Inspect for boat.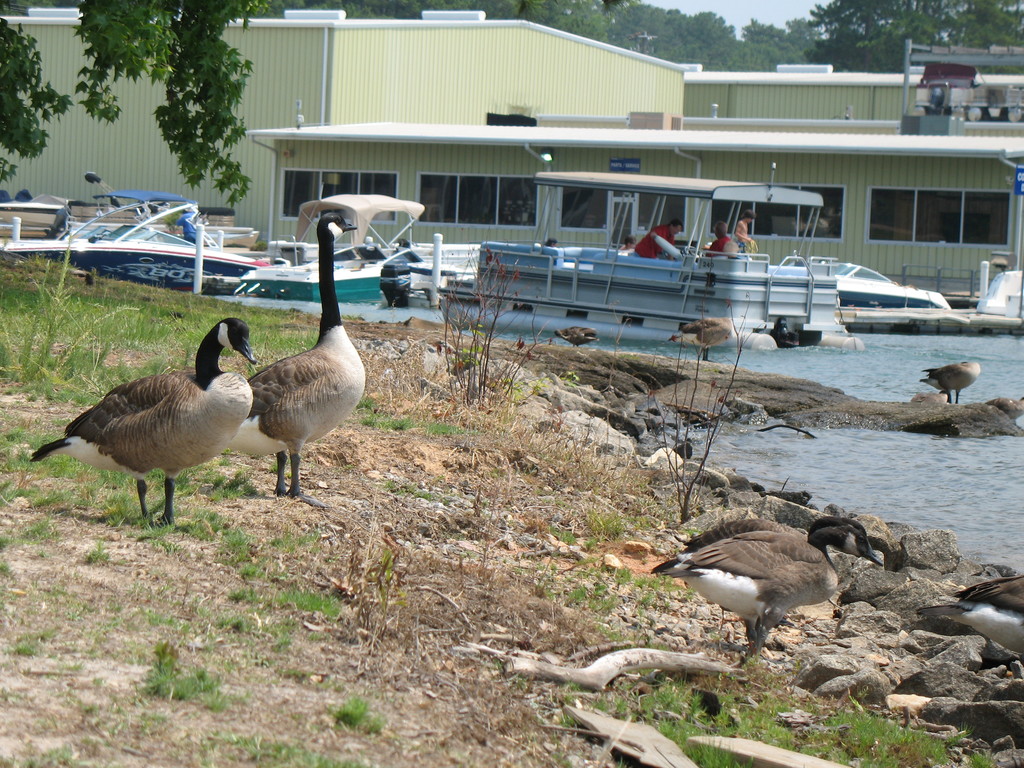
Inspection: [x1=355, y1=174, x2=982, y2=343].
